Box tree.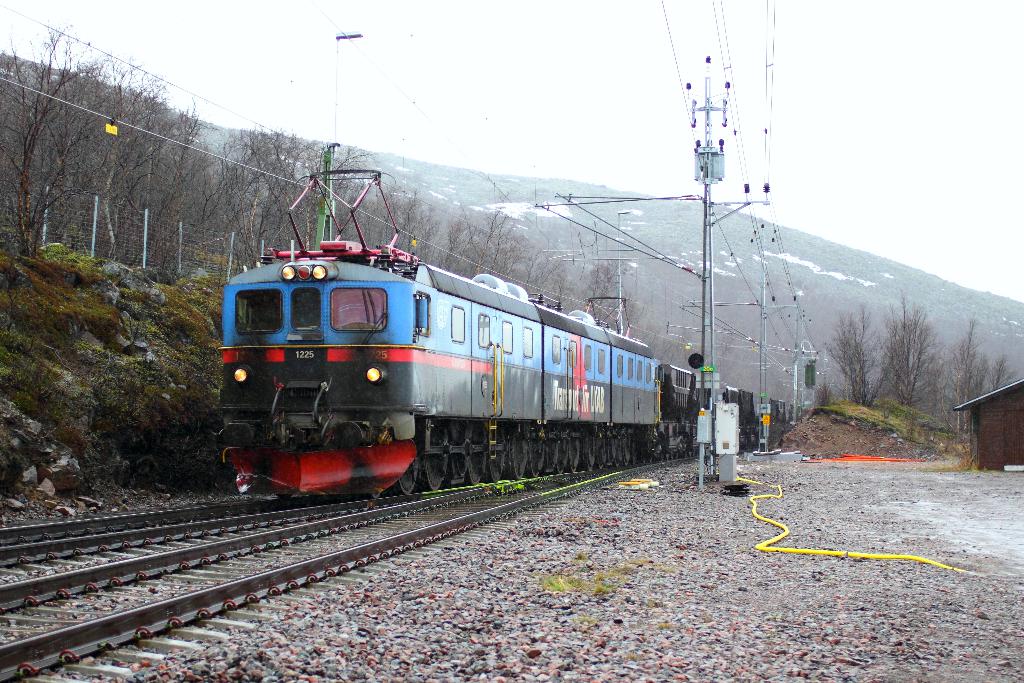
836 294 989 429.
